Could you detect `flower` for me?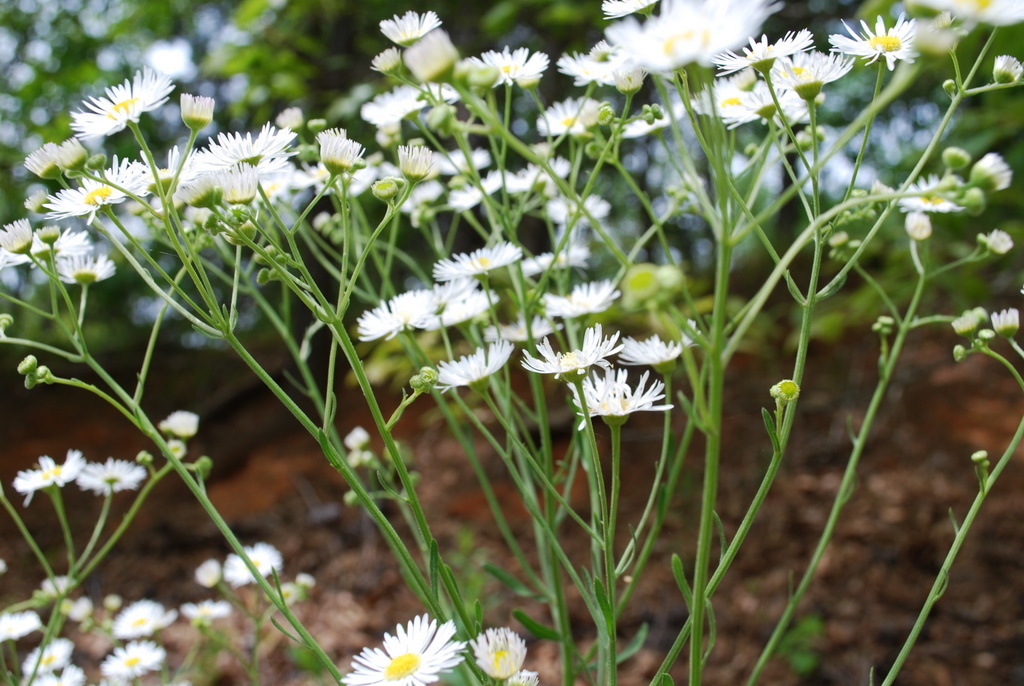
Detection result: x1=509, y1=156, x2=587, y2=191.
